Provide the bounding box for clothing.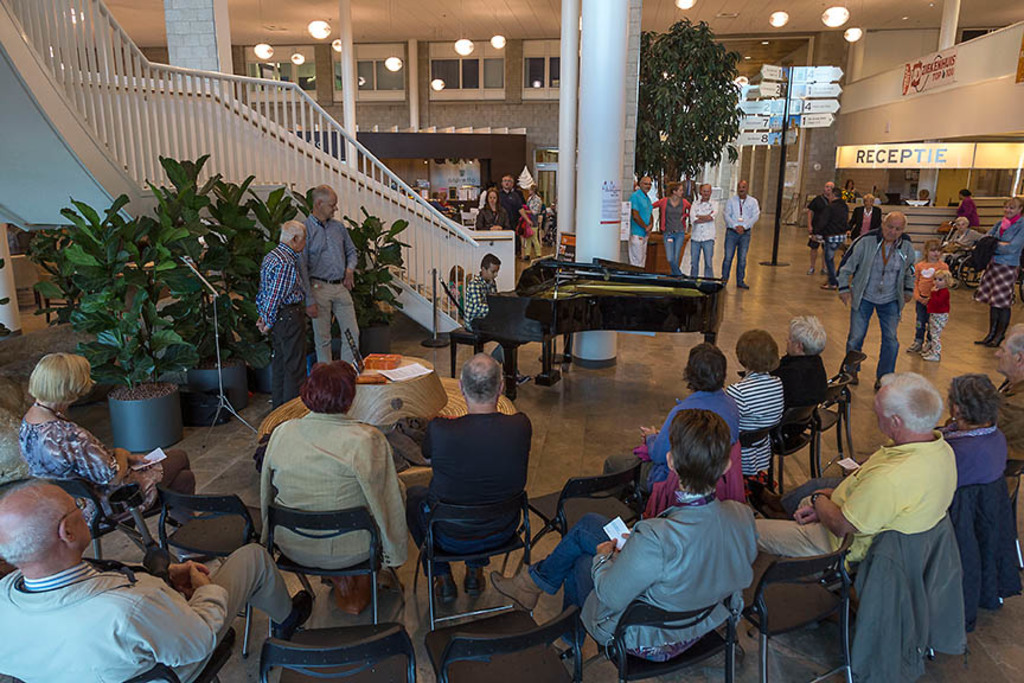
bbox=[928, 287, 948, 347].
